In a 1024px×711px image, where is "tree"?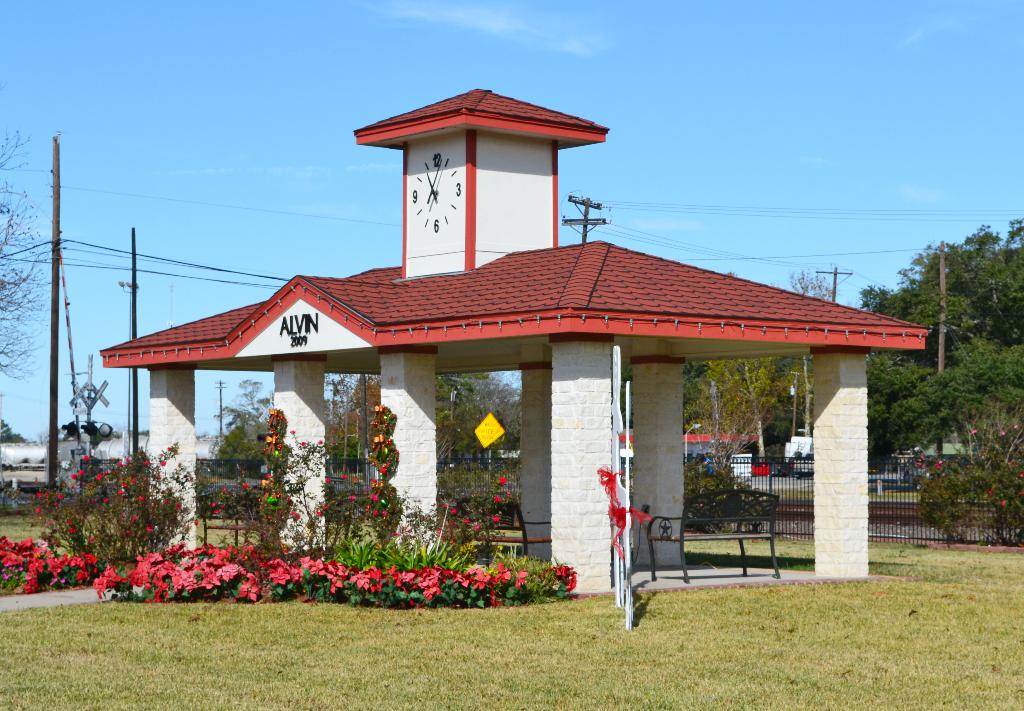
194 371 273 464.
